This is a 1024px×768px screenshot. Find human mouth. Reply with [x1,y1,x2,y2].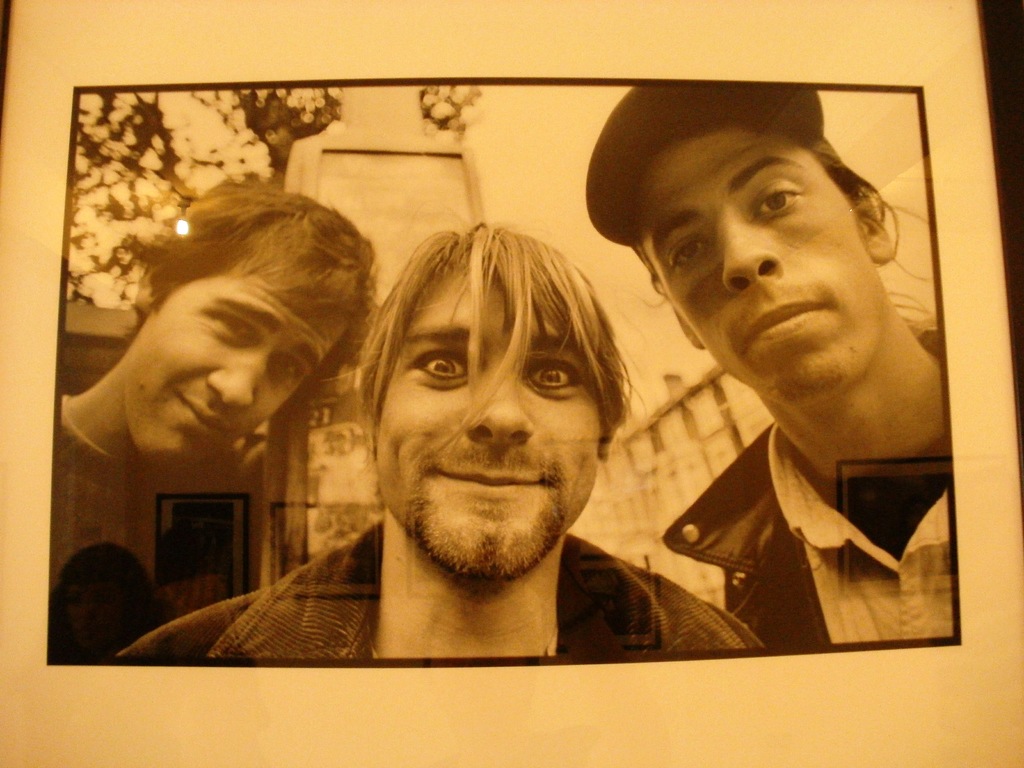
[434,468,545,497].
